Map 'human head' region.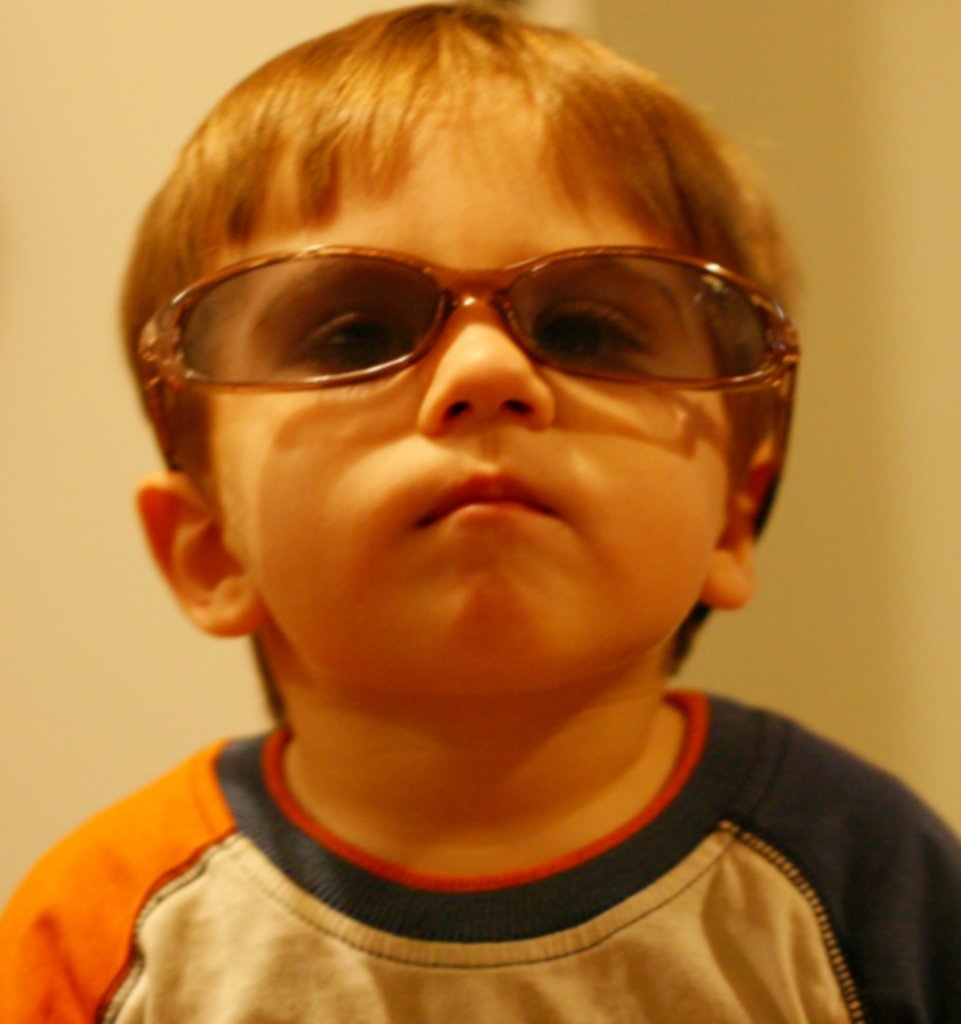
Mapped to Rect(154, 113, 812, 662).
